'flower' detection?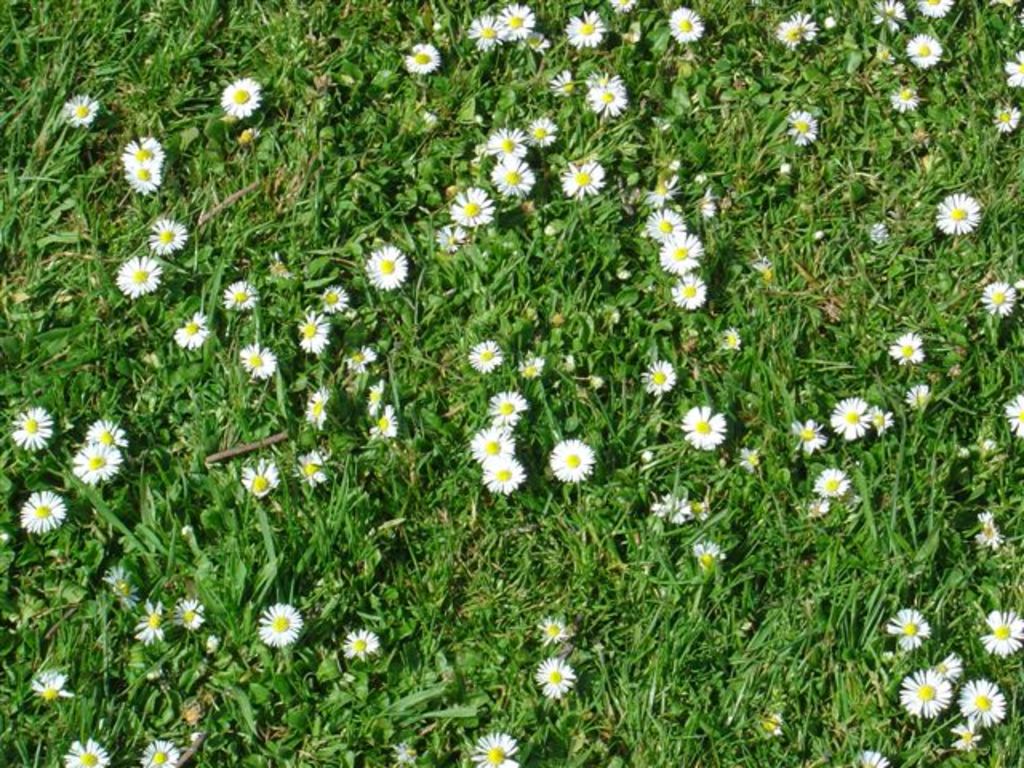
[534,658,576,694]
